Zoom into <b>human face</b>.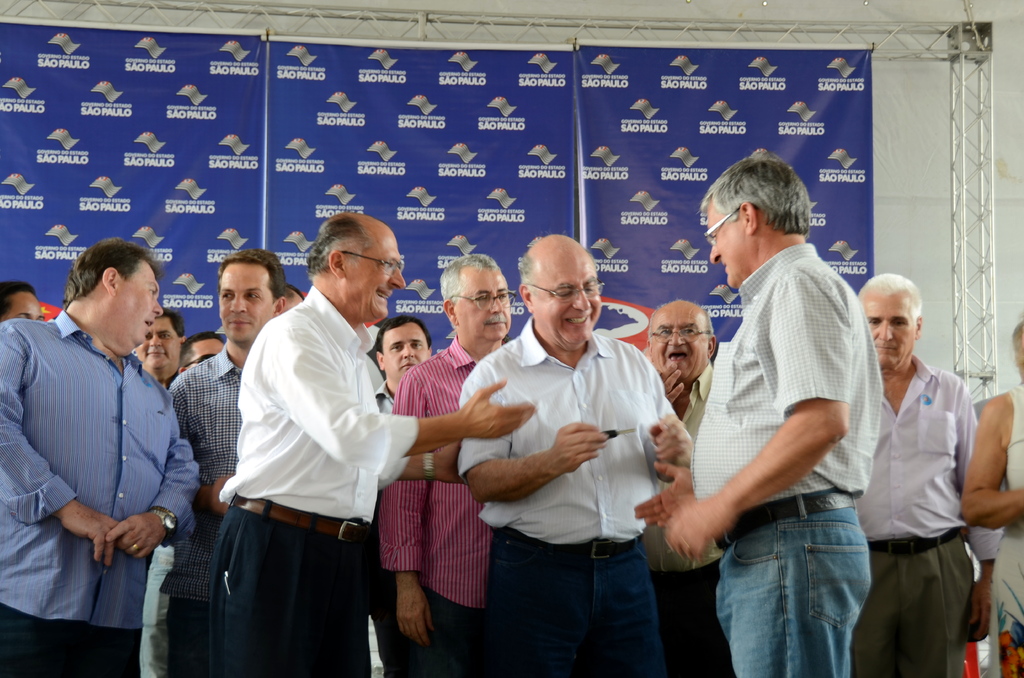
Zoom target: [left=533, top=254, right=607, bottom=349].
